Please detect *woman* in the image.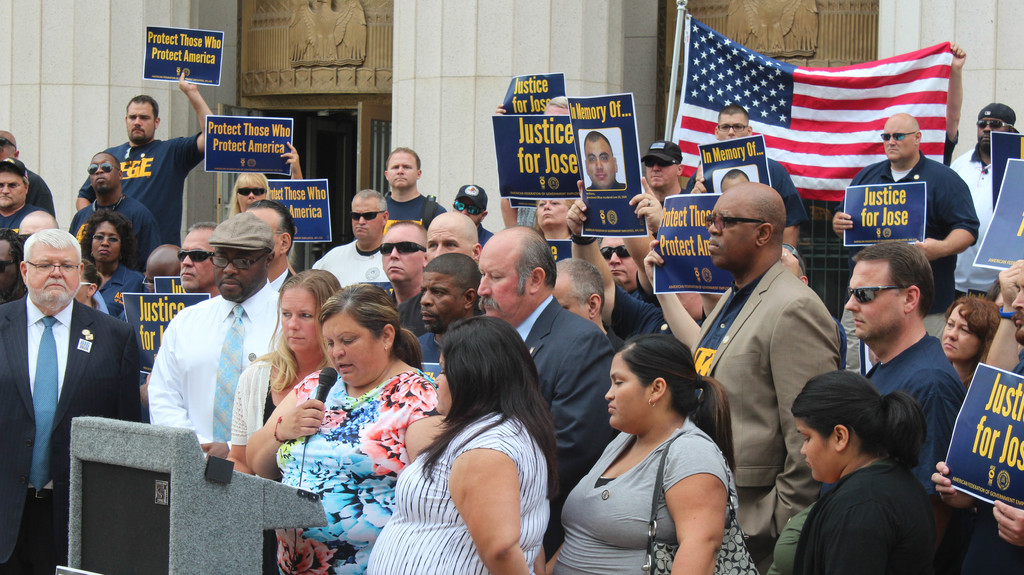
locate(766, 370, 938, 574).
